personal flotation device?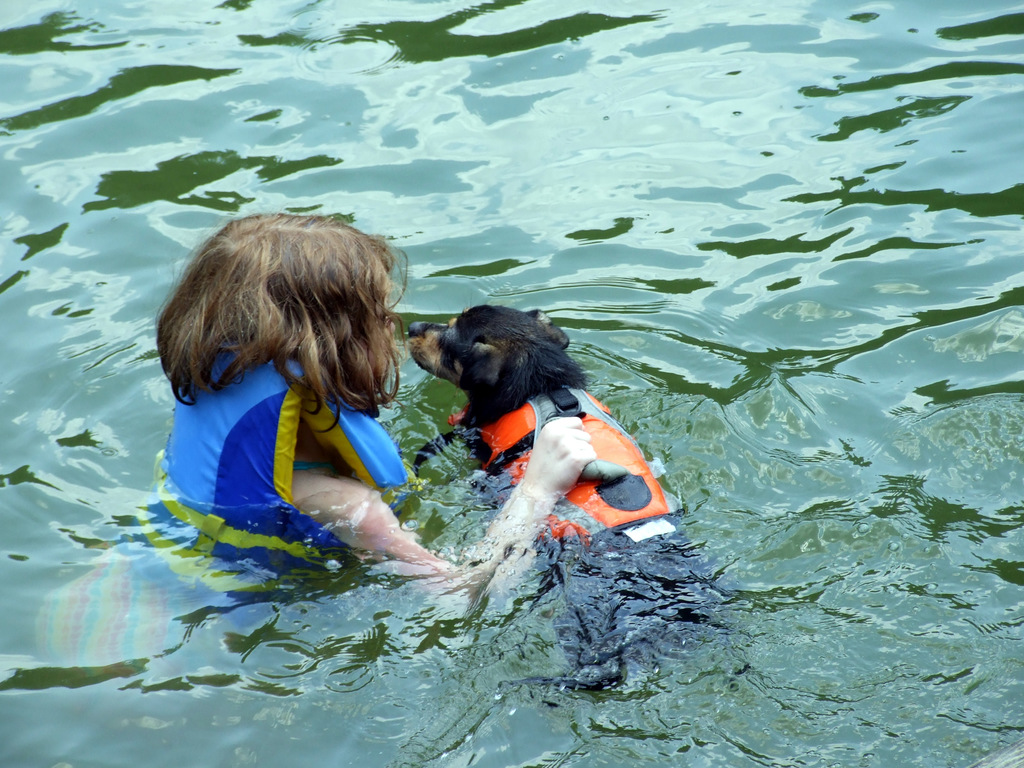
l=115, t=342, r=422, b=653
